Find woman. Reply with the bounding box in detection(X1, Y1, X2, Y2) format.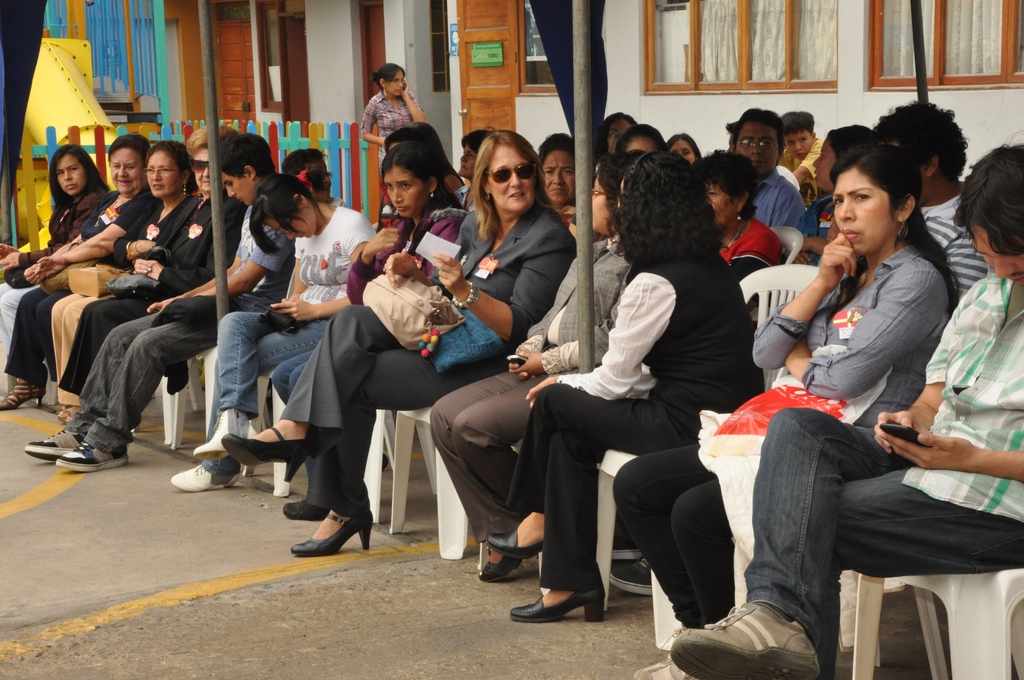
detection(616, 122, 669, 166).
